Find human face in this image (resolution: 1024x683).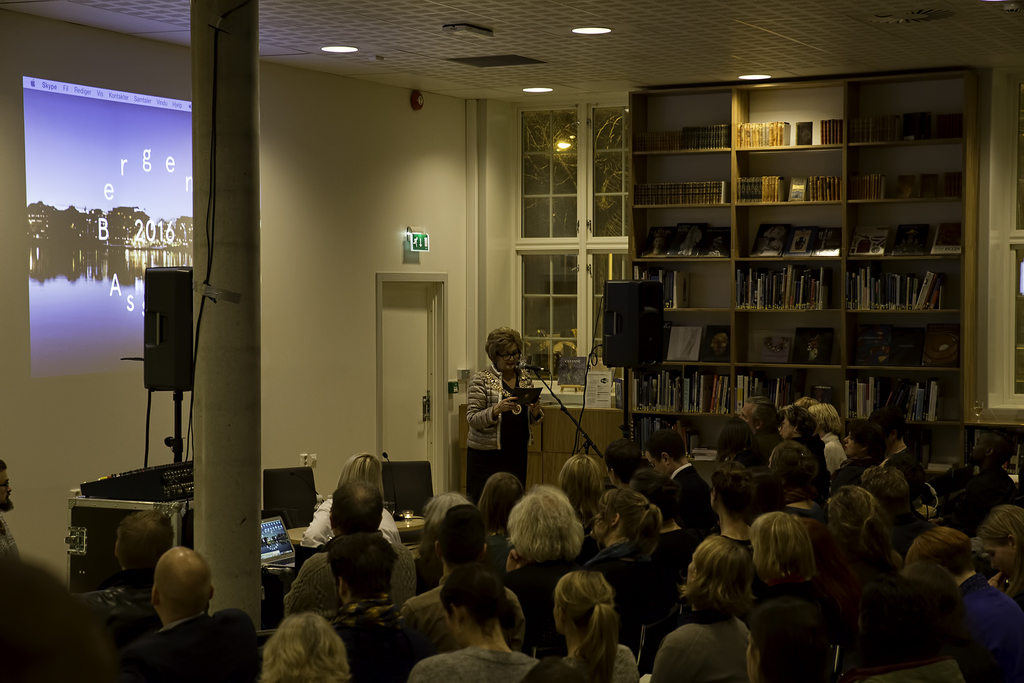
499:340:517:365.
